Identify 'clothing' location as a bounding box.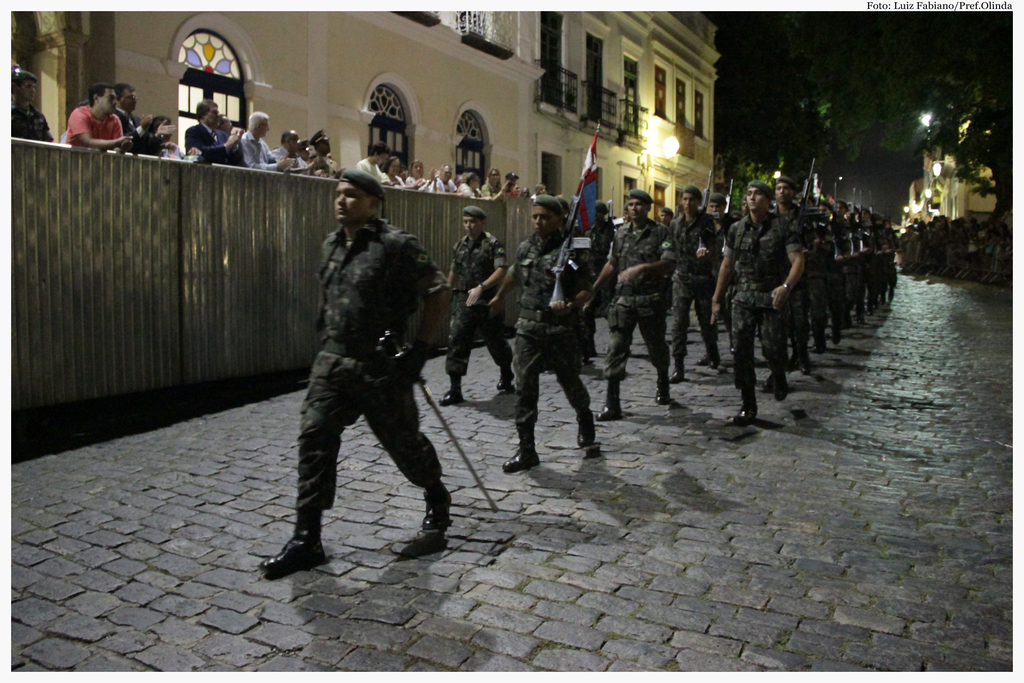
[left=595, top=217, right=678, bottom=374].
